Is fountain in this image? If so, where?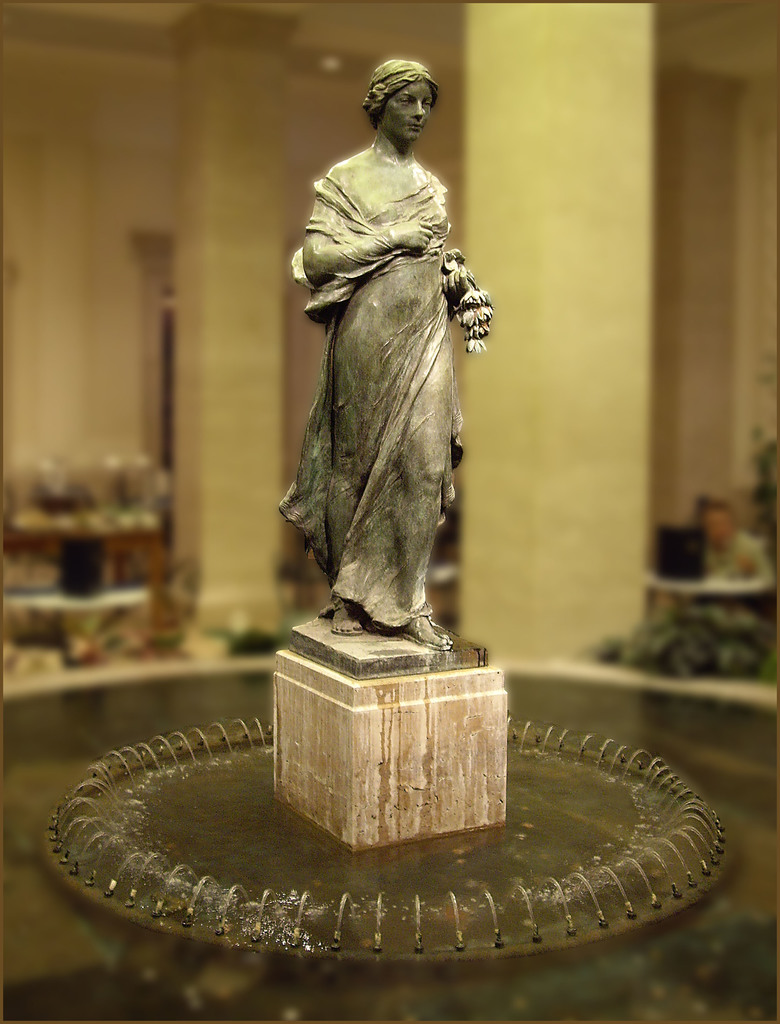
Yes, at left=38, top=60, right=731, bottom=976.
